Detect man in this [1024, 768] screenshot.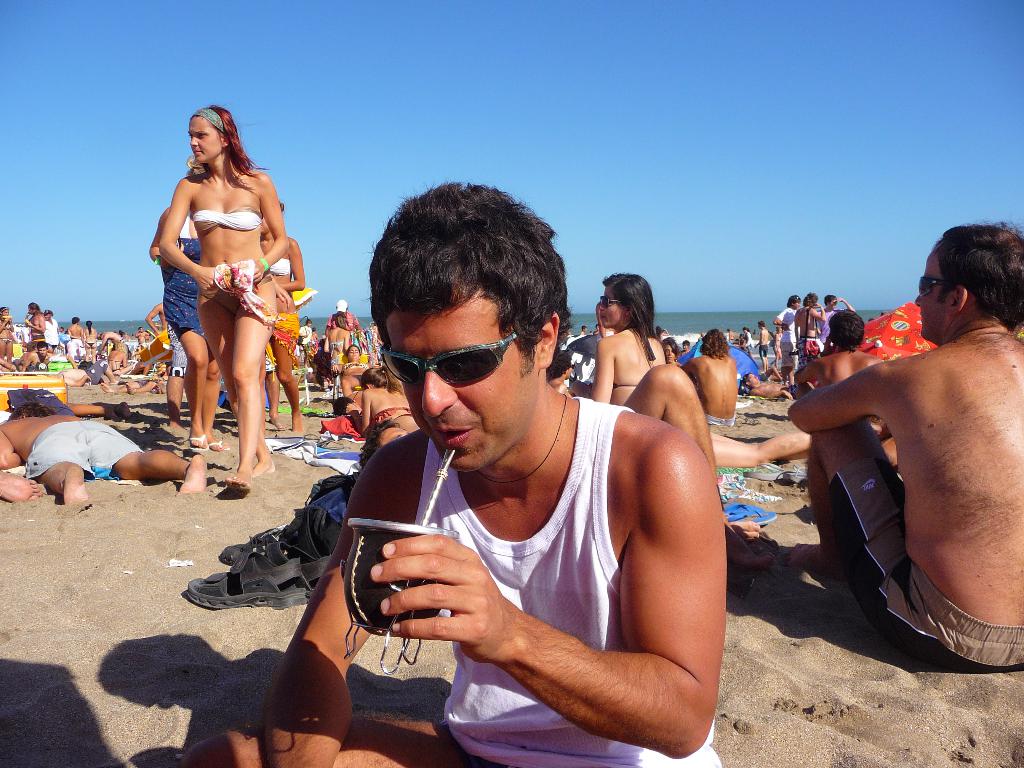
Detection: (179, 178, 730, 767).
